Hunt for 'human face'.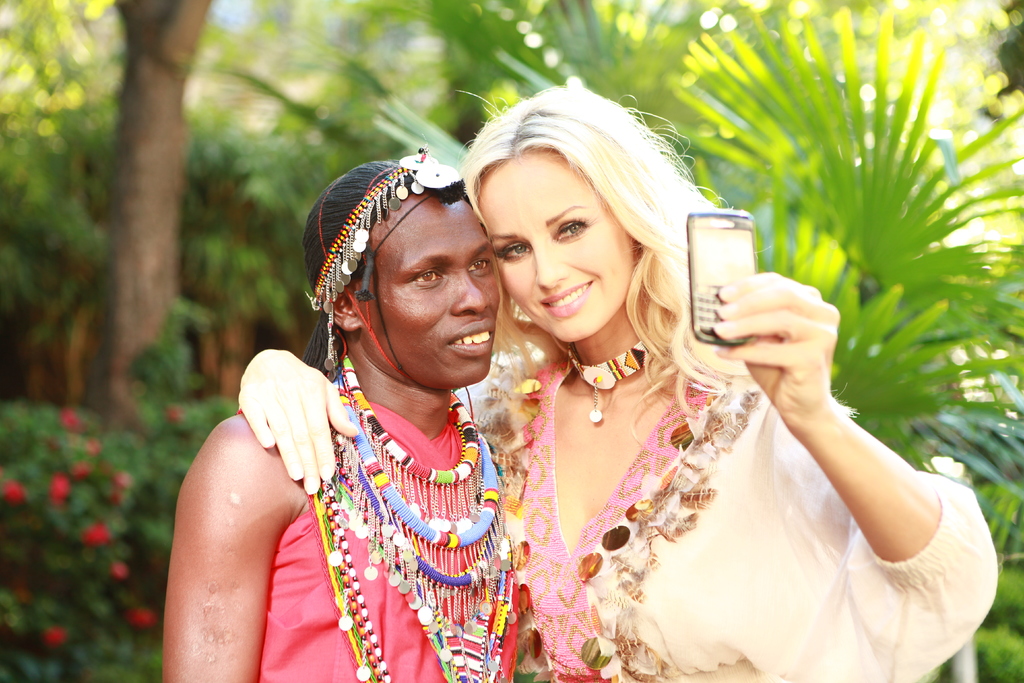
Hunted down at 474, 143, 627, 338.
